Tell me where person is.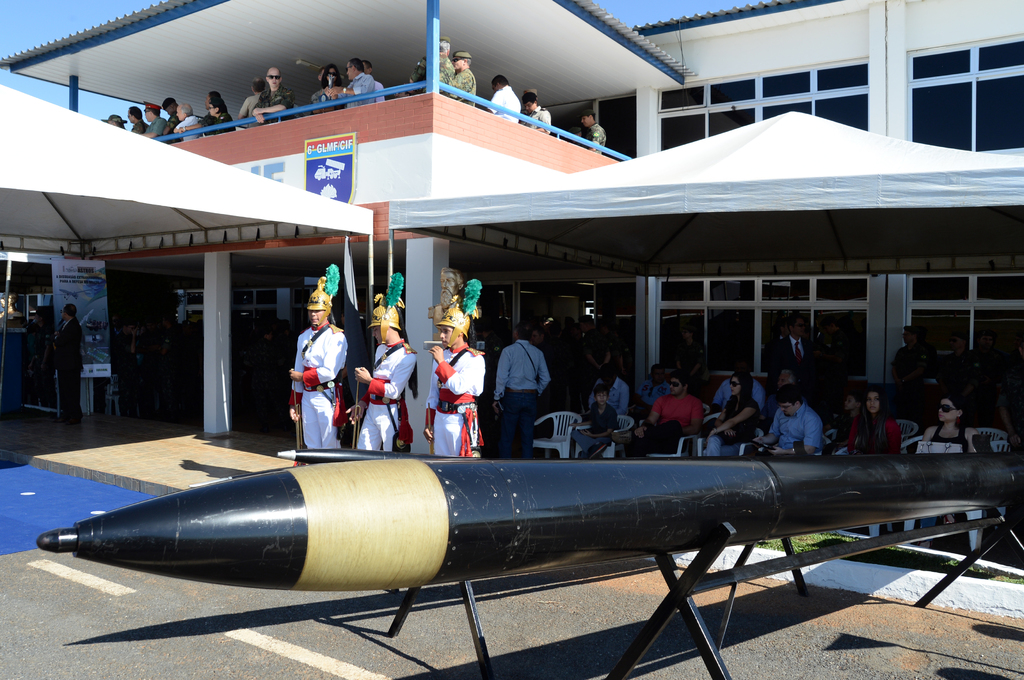
person is at bbox(0, 291, 22, 325).
